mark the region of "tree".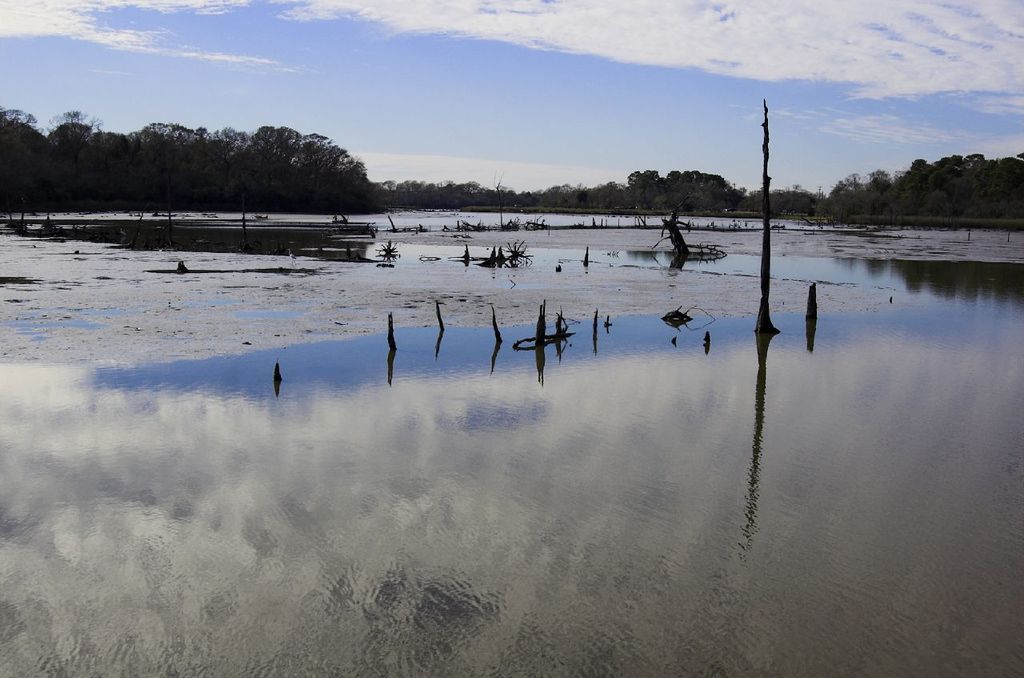
Region: [left=42, top=106, right=110, bottom=174].
